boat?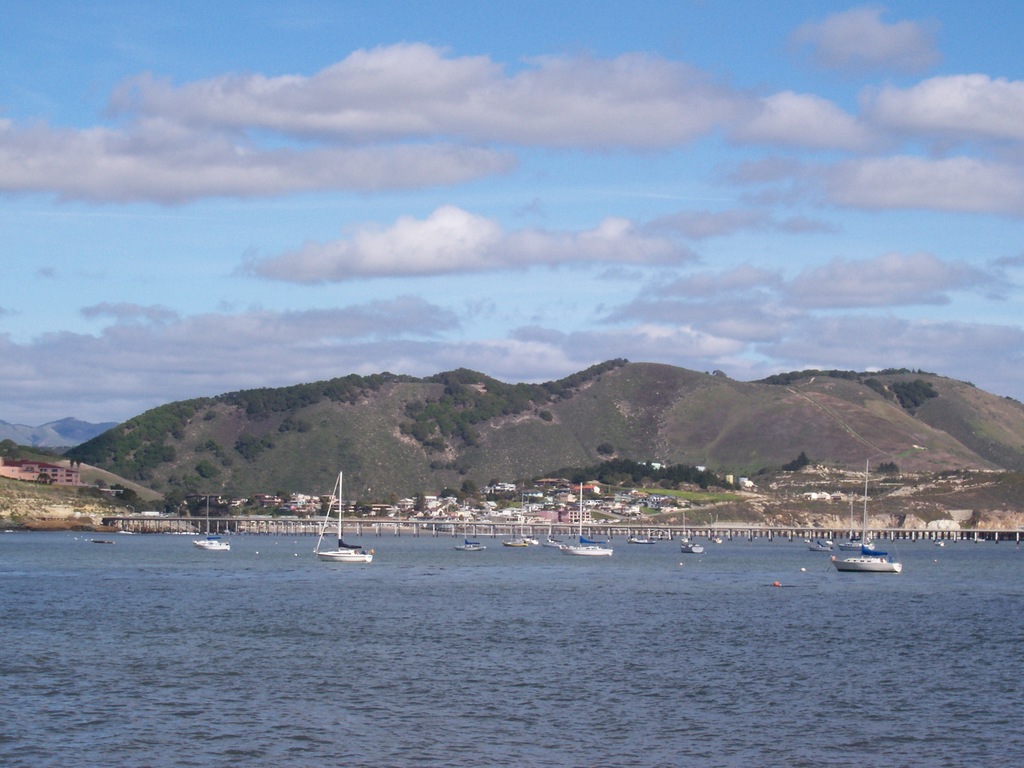
{"left": 566, "top": 484, "right": 613, "bottom": 560}
